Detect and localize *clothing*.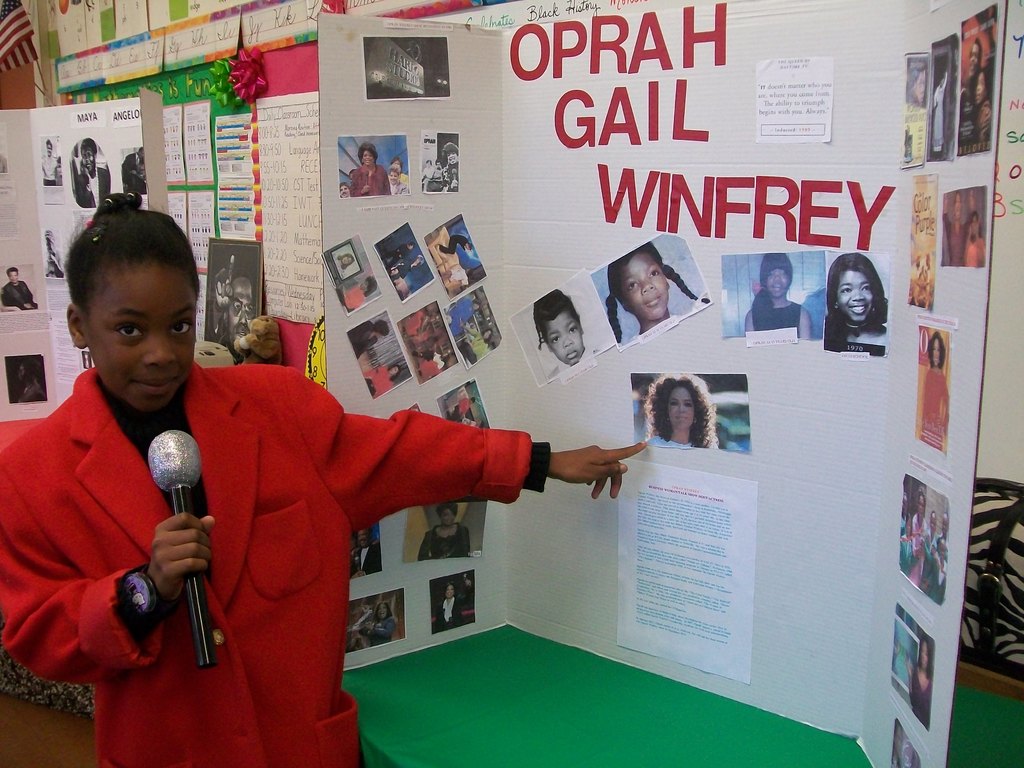
Localized at <region>347, 279, 364, 309</region>.
